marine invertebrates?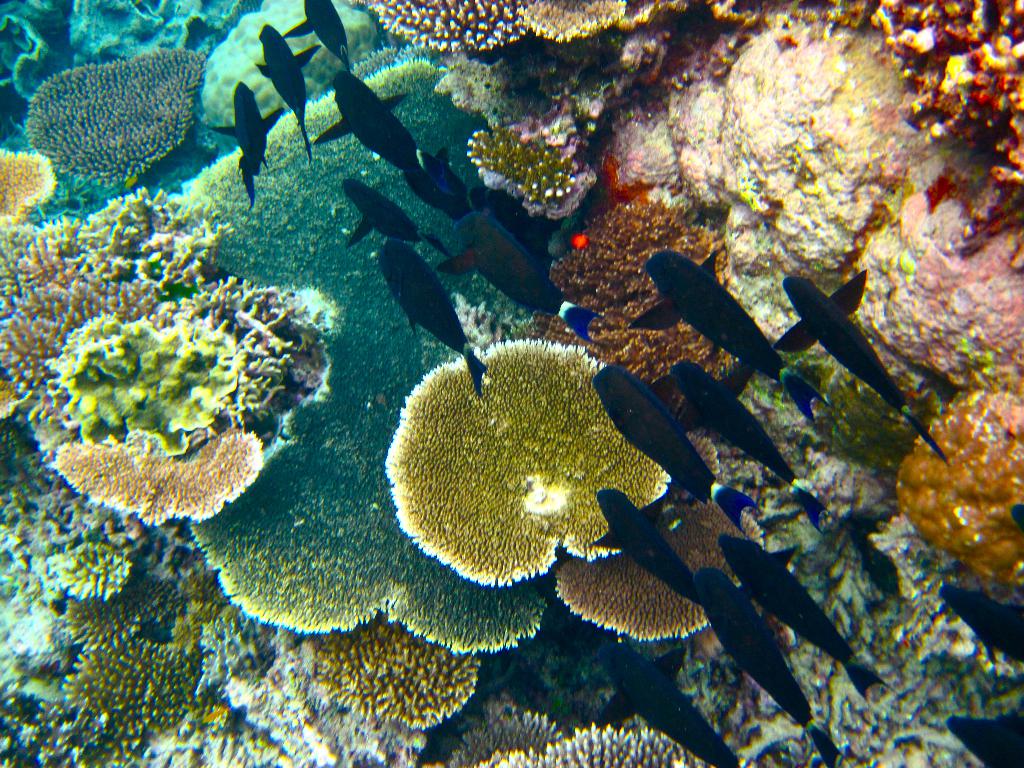
<region>668, 481, 1023, 767</region>
